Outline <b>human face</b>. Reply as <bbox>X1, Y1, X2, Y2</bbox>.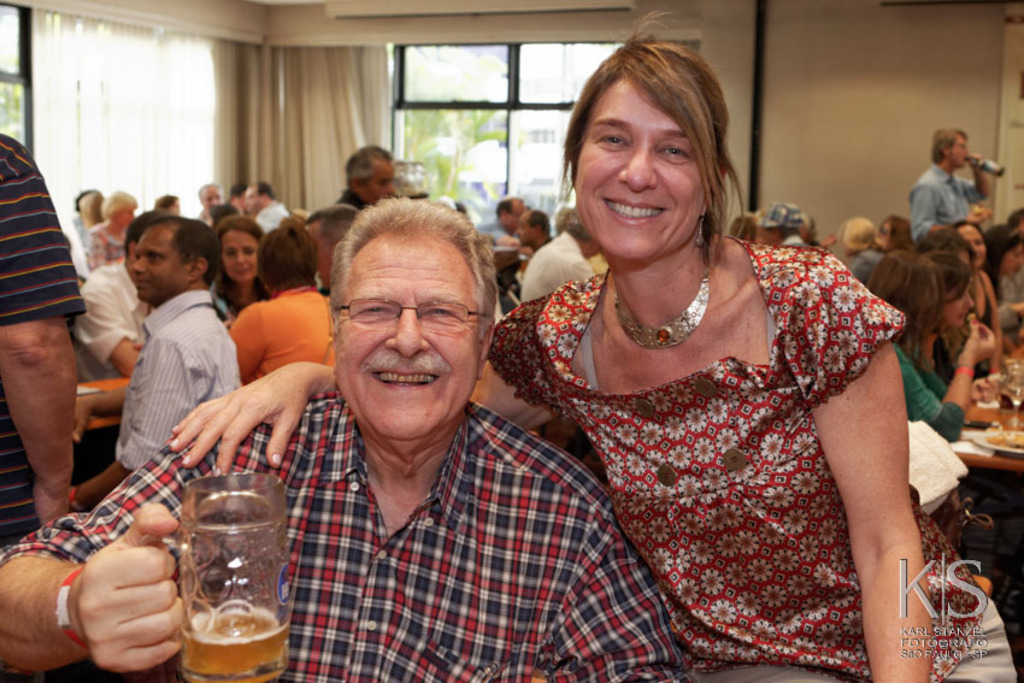
<bbox>120, 210, 135, 229</bbox>.
